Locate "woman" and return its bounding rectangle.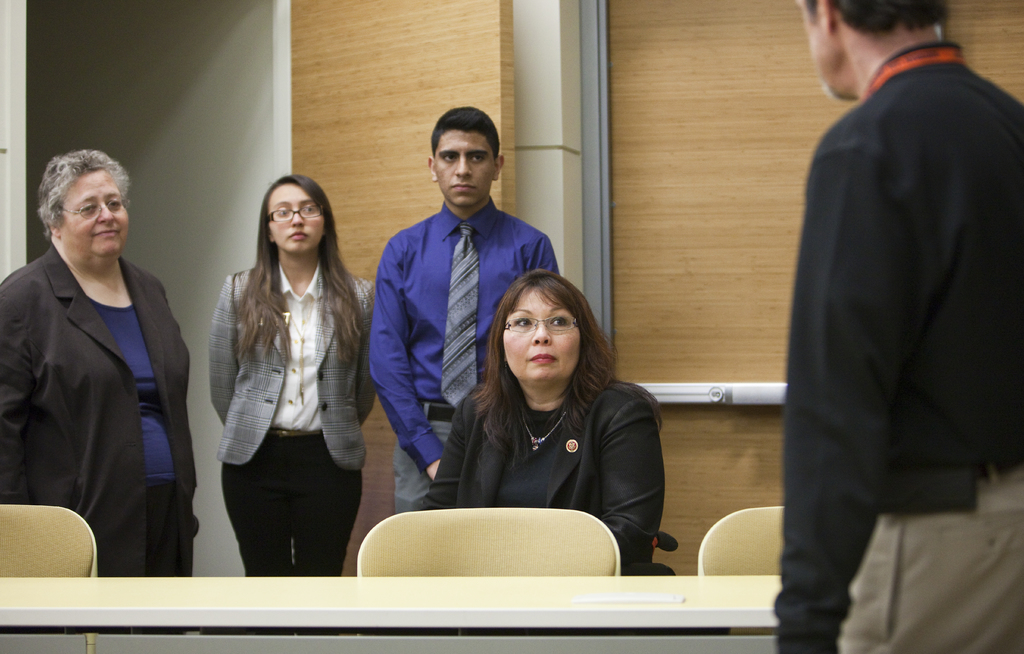
{"left": 191, "top": 162, "right": 370, "bottom": 597}.
